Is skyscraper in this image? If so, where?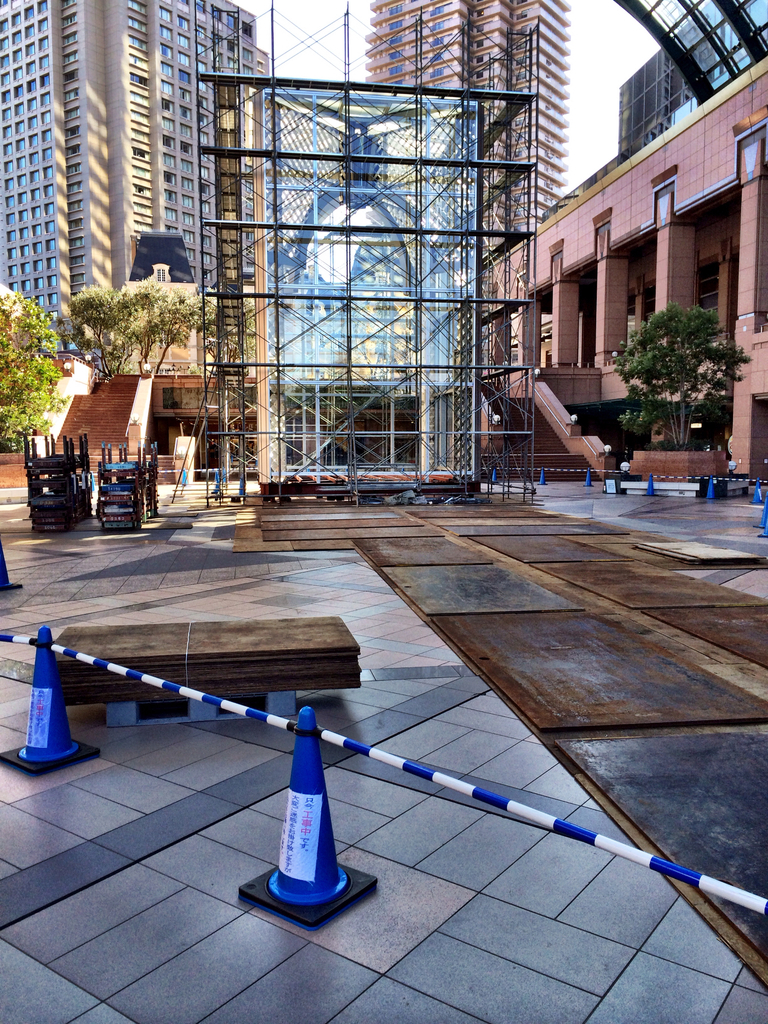
Yes, at {"left": 24, "top": 18, "right": 260, "bottom": 343}.
